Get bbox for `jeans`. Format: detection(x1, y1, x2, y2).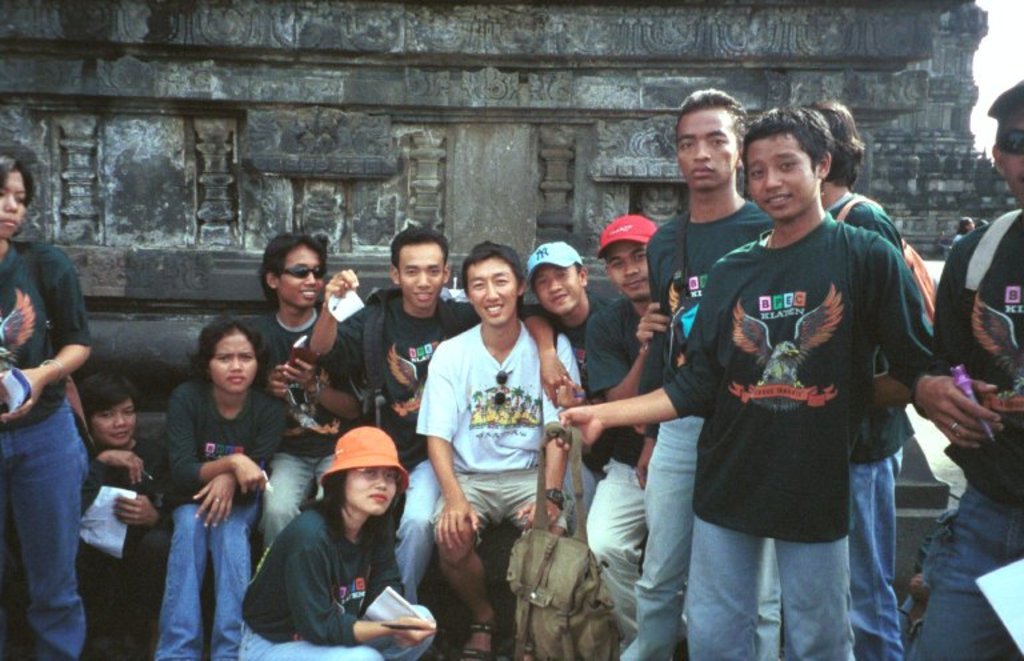
detection(263, 454, 327, 545).
